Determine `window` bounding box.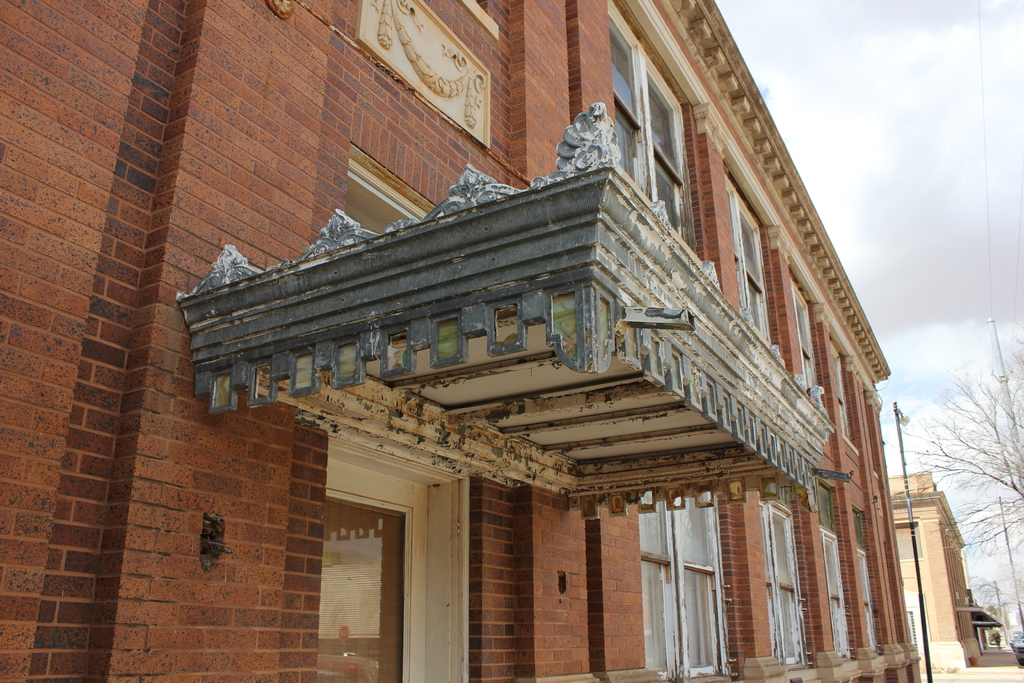
Determined: bbox=[813, 478, 858, 659].
